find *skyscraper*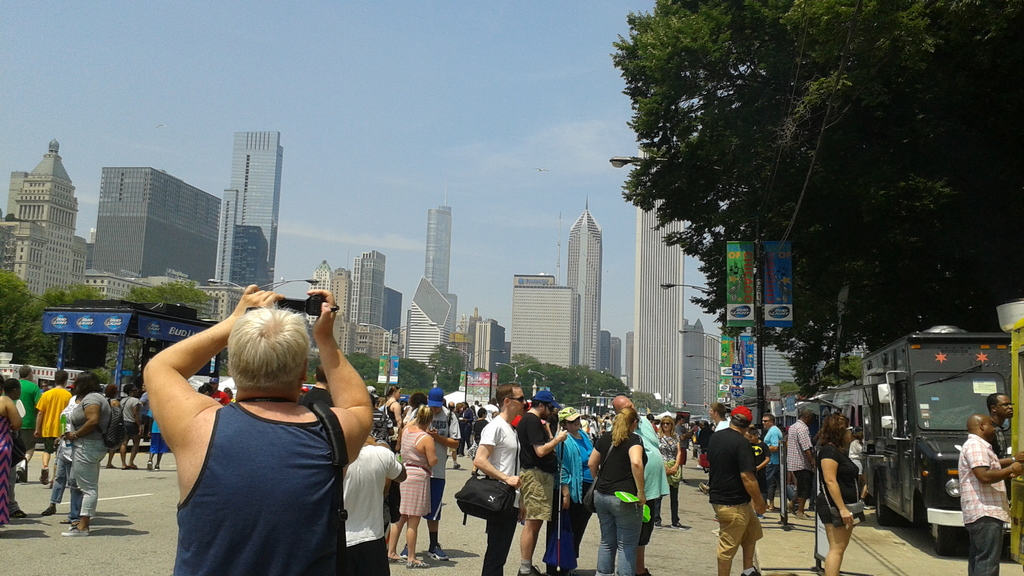
[351, 246, 387, 327]
